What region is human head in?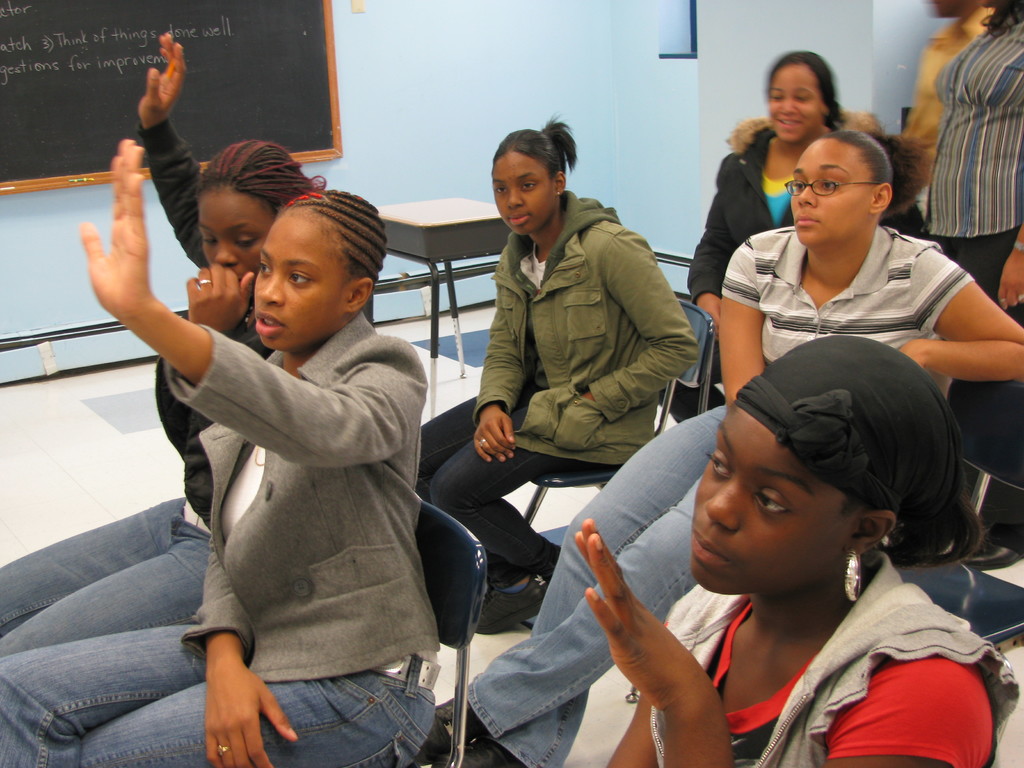
788:126:918:243.
